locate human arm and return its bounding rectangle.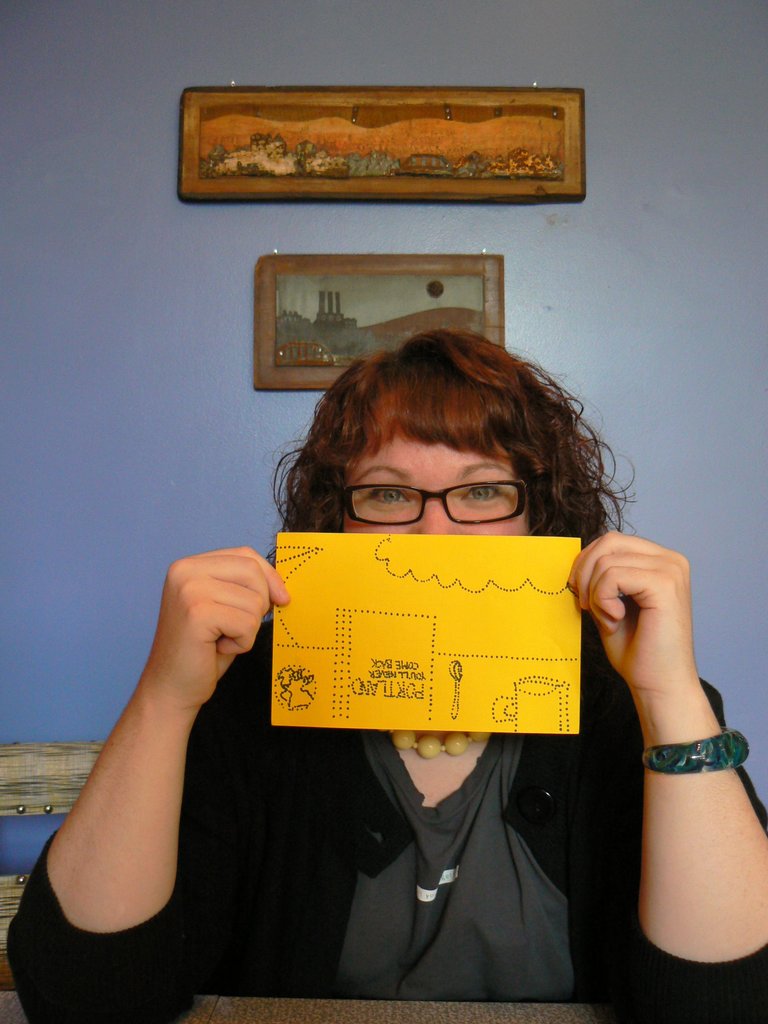
l=36, t=511, r=271, b=996.
